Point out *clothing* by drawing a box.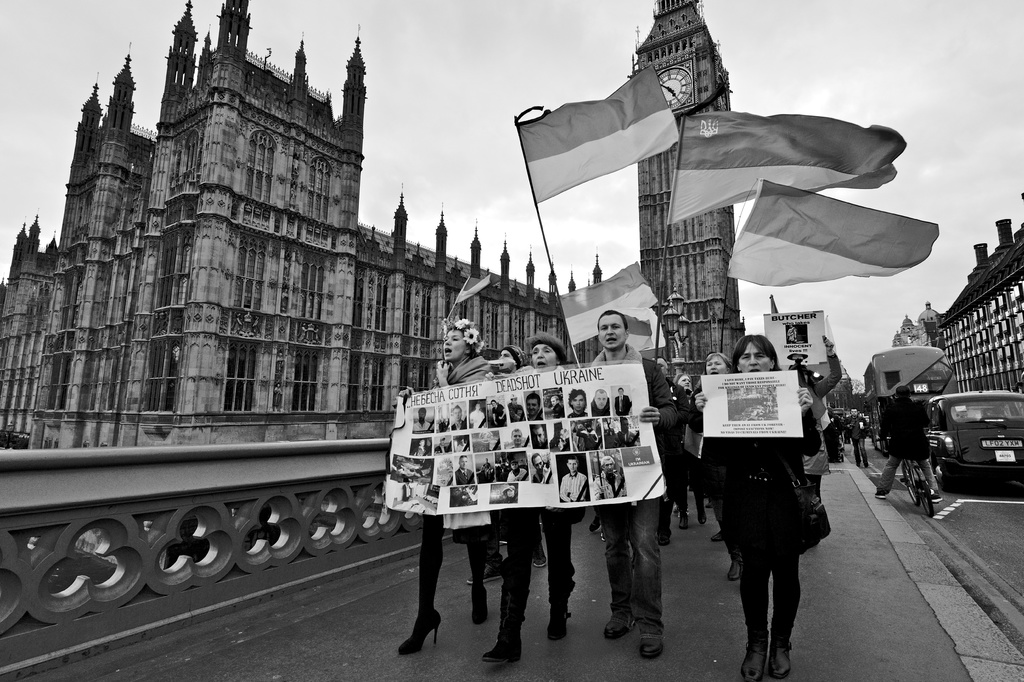
[left=409, top=345, right=493, bottom=627].
